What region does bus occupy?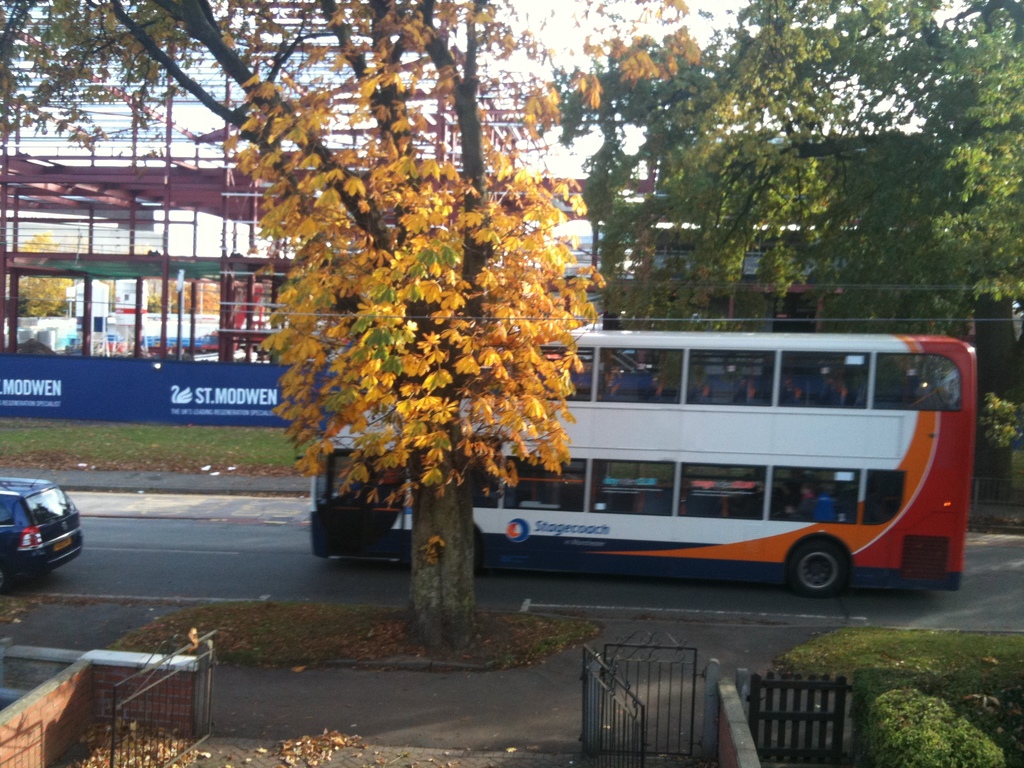
select_region(307, 319, 977, 599).
